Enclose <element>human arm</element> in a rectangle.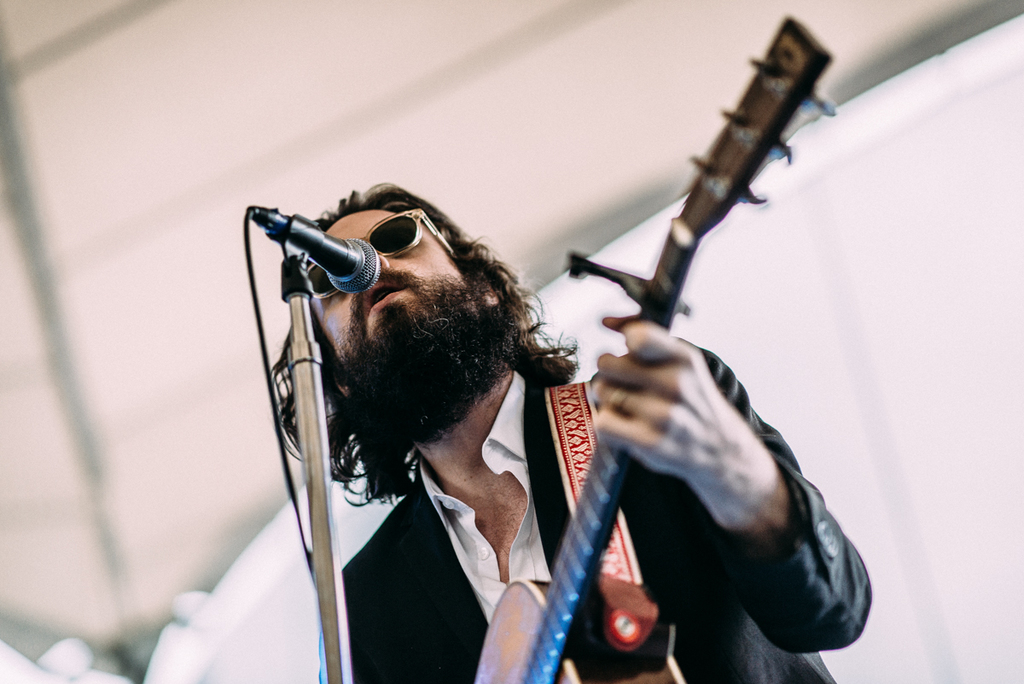
BBox(586, 303, 848, 678).
